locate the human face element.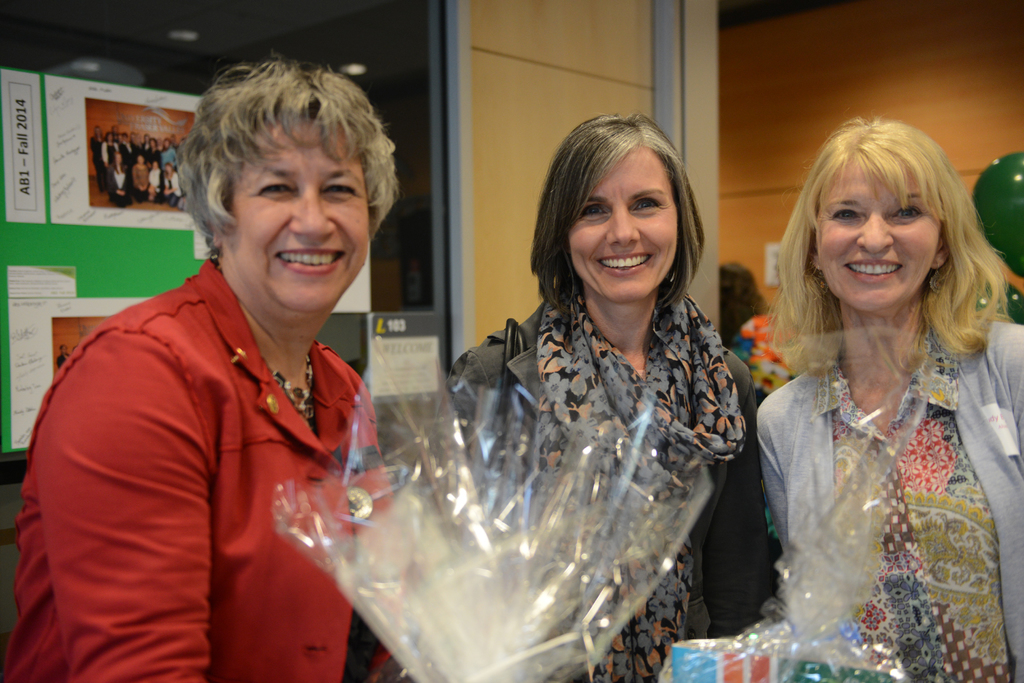
Element bbox: {"left": 566, "top": 141, "right": 678, "bottom": 304}.
